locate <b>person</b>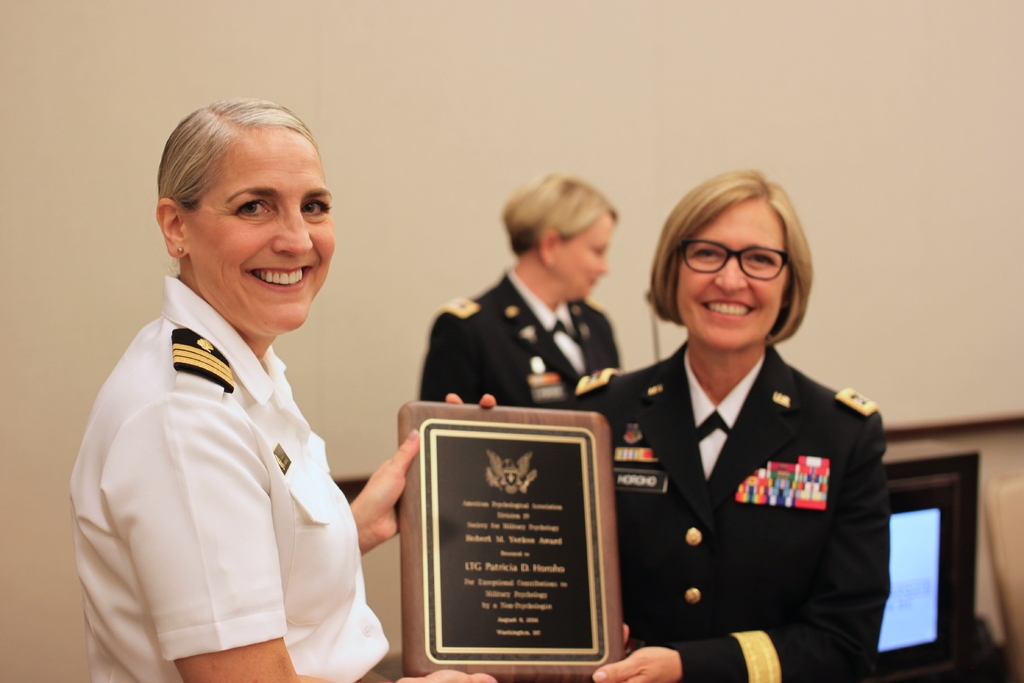
[597,169,903,675]
